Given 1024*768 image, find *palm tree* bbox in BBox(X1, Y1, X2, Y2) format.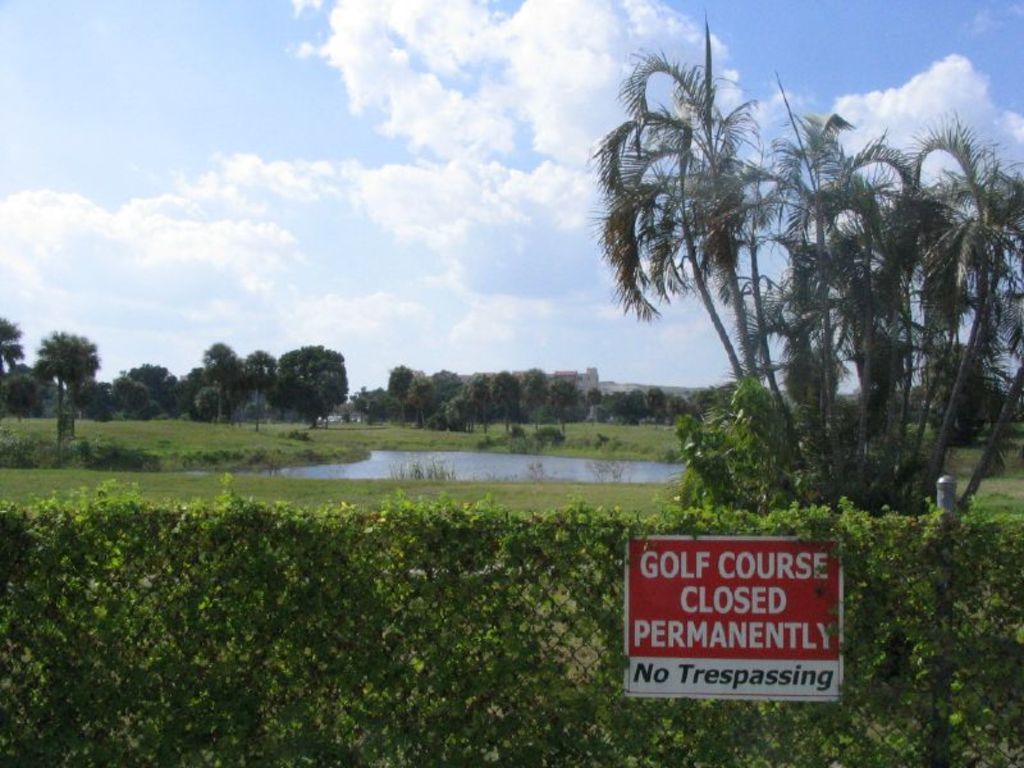
BBox(580, 389, 598, 419).
